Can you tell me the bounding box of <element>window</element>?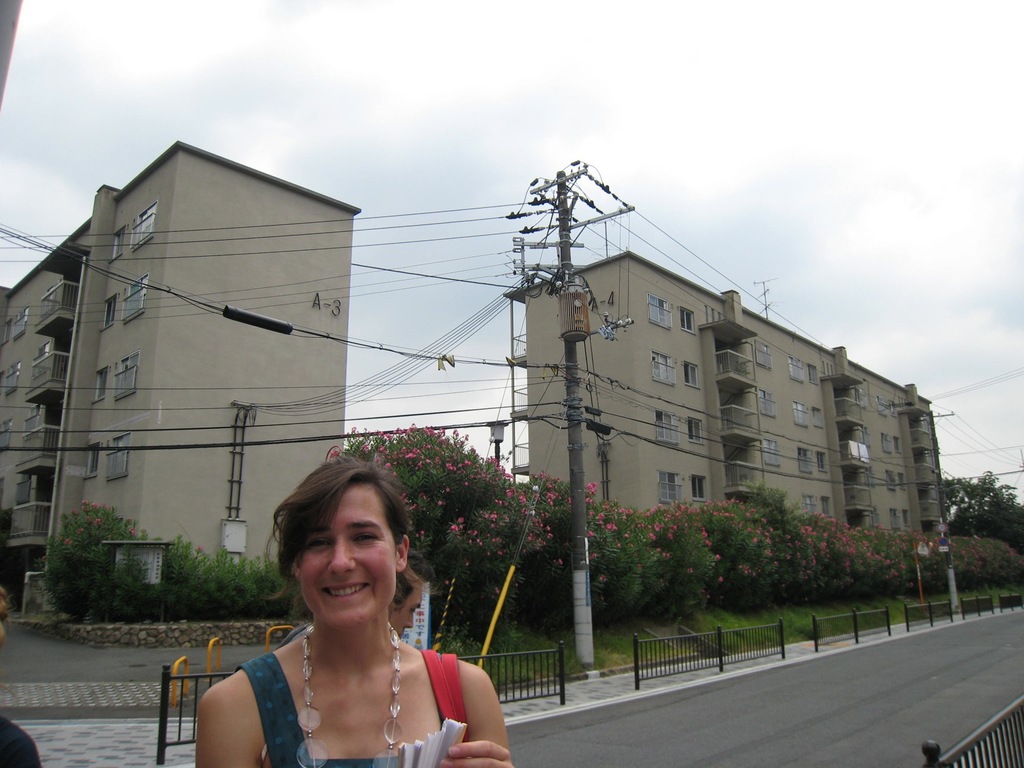
[685, 419, 705, 446].
